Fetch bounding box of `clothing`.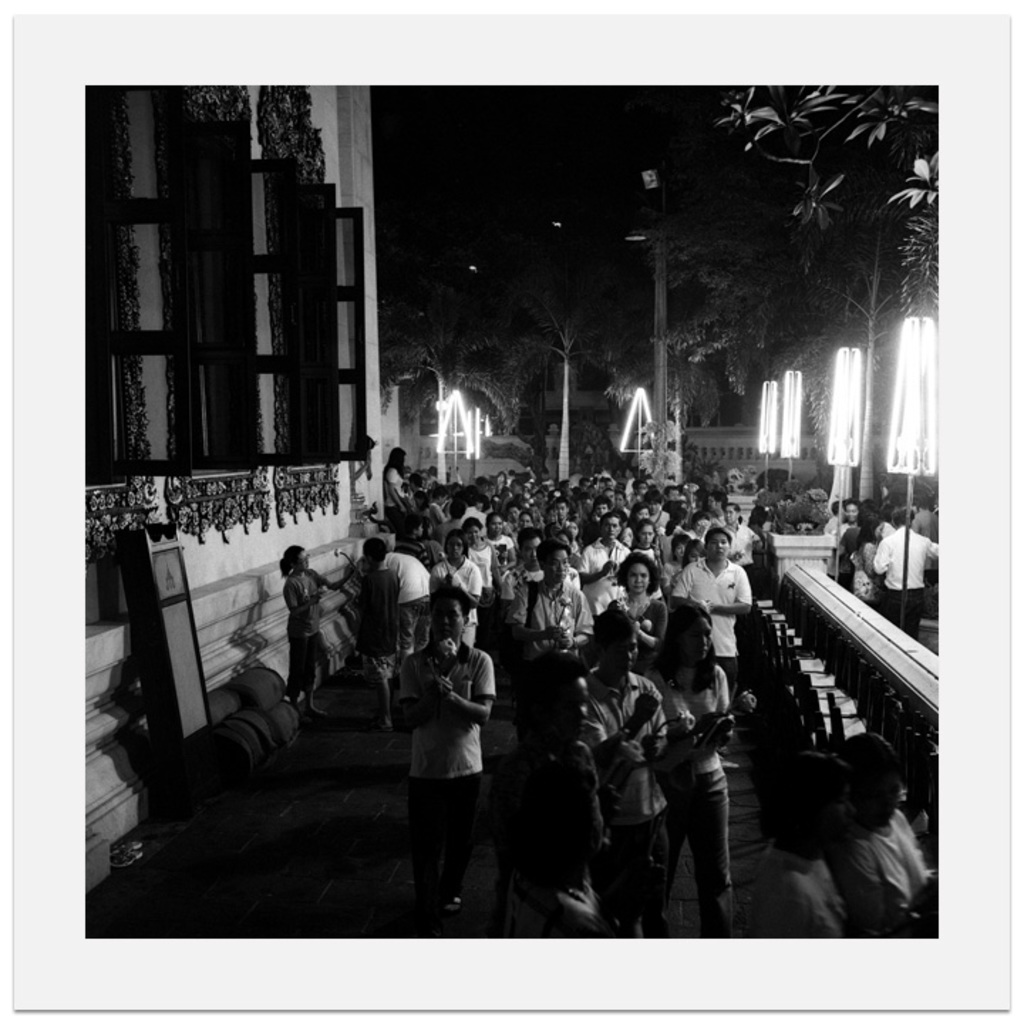
Bbox: pyautogui.locateOnScreen(643, 641, 732, 926).
